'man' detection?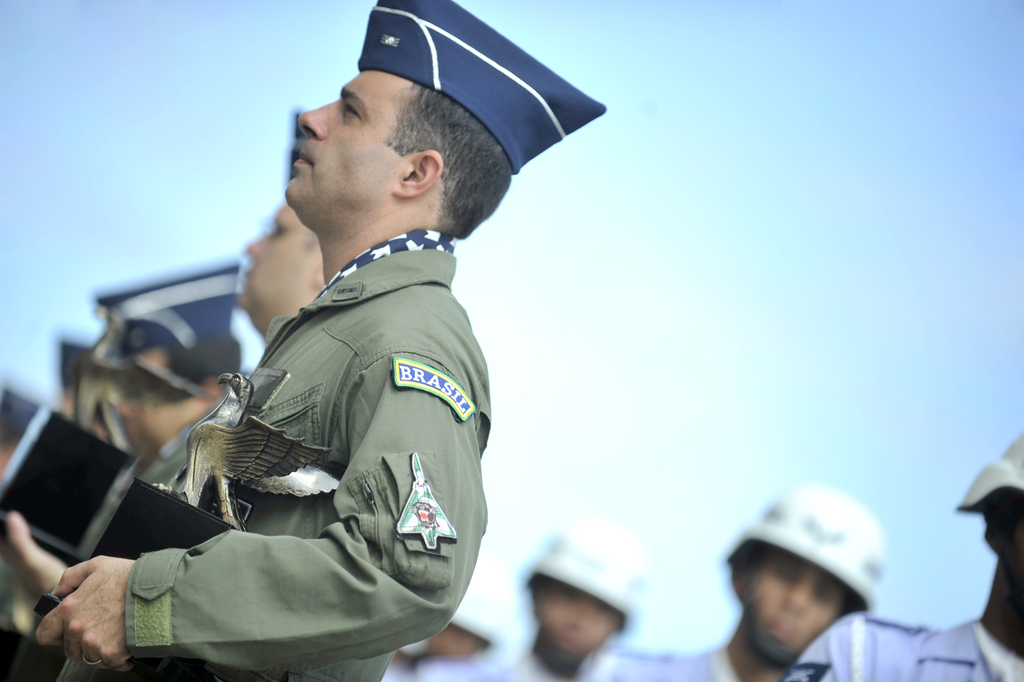
(438, 510, 651, 681)
